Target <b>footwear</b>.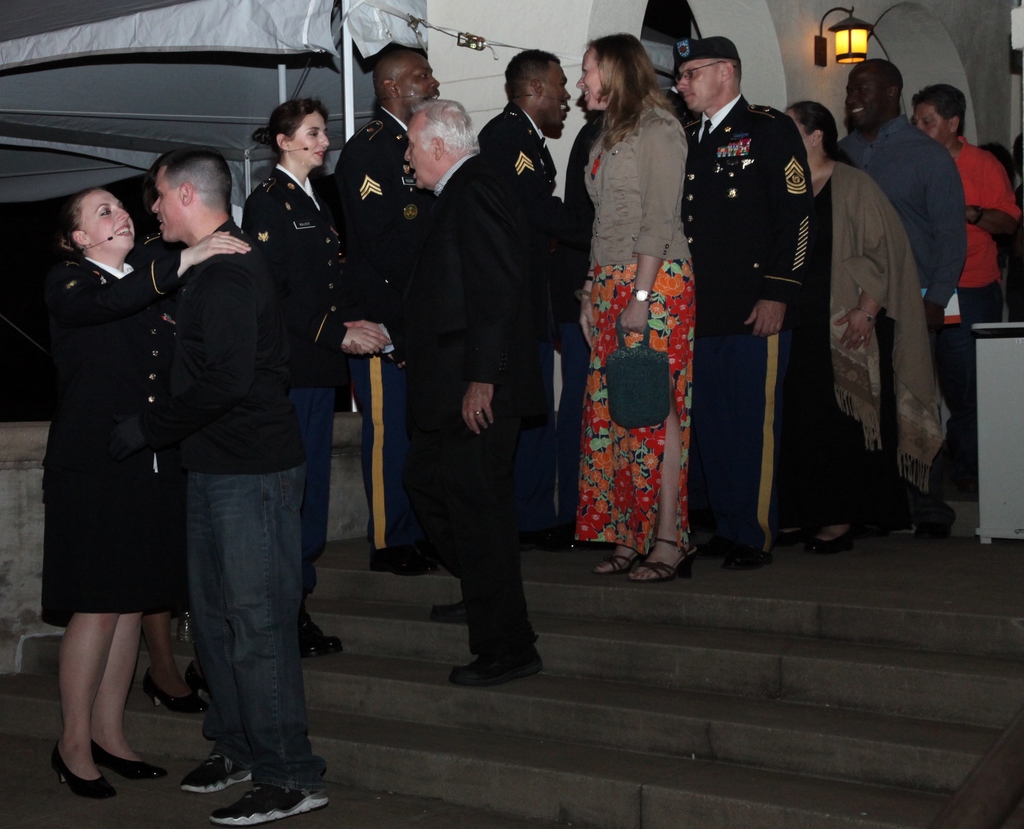
Target region: crop(804, 526, 866, 551).
